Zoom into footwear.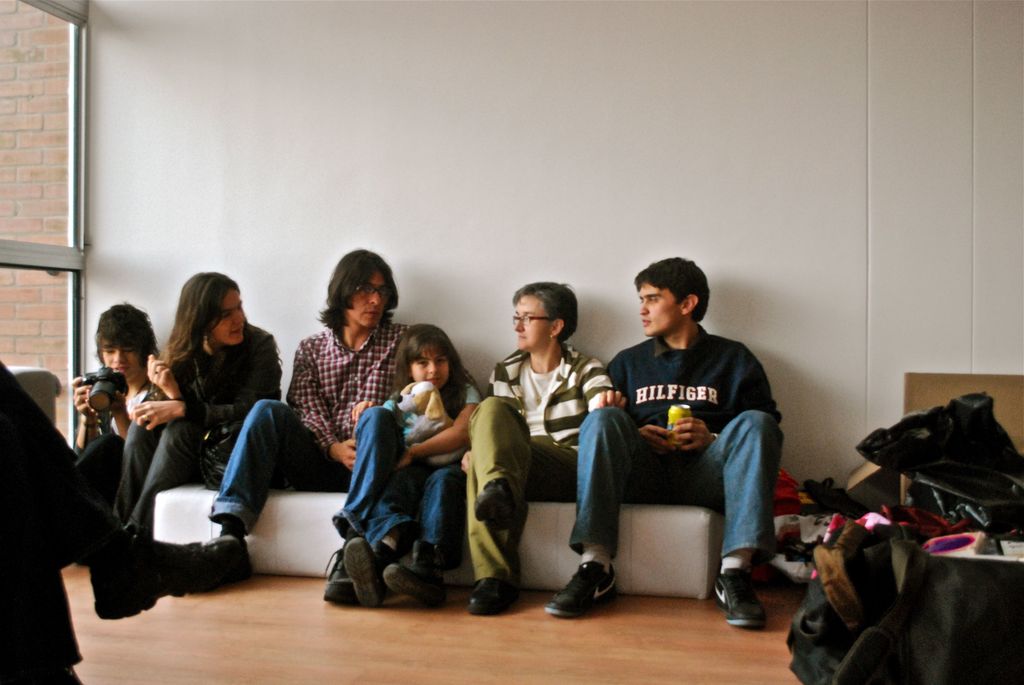
Zoom target: crop(463, 571, 511, 615).
